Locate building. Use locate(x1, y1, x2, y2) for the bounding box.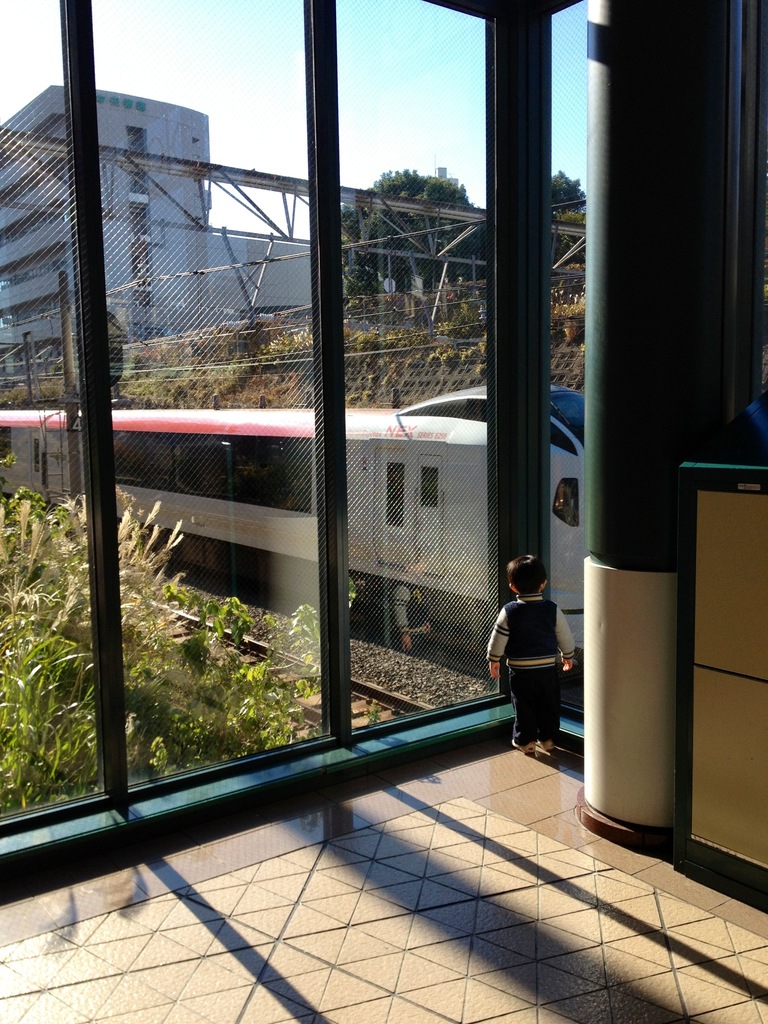
locate(0, 89, 315, 386).
